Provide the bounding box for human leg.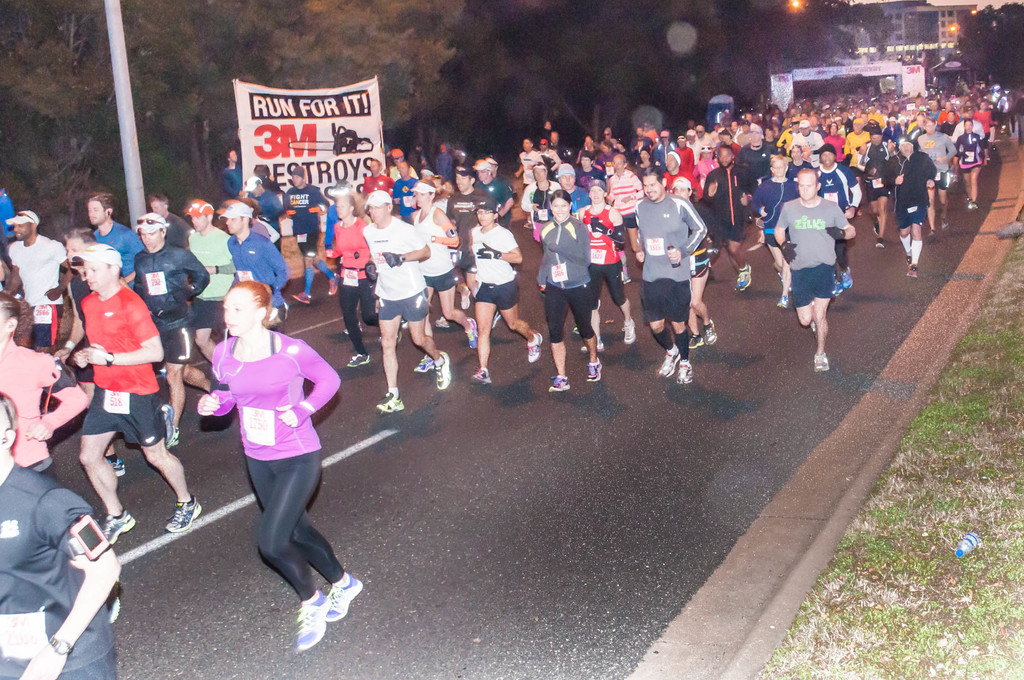
Rect(116, 387, 198, 529).
